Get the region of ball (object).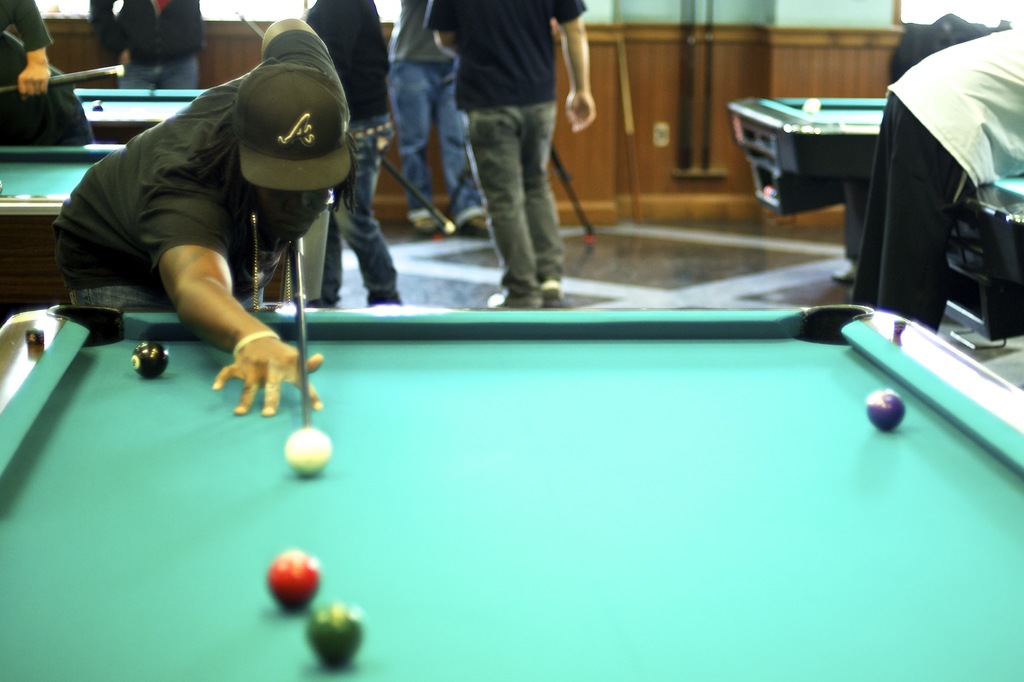
select_region(281, 428, 332, 479).
